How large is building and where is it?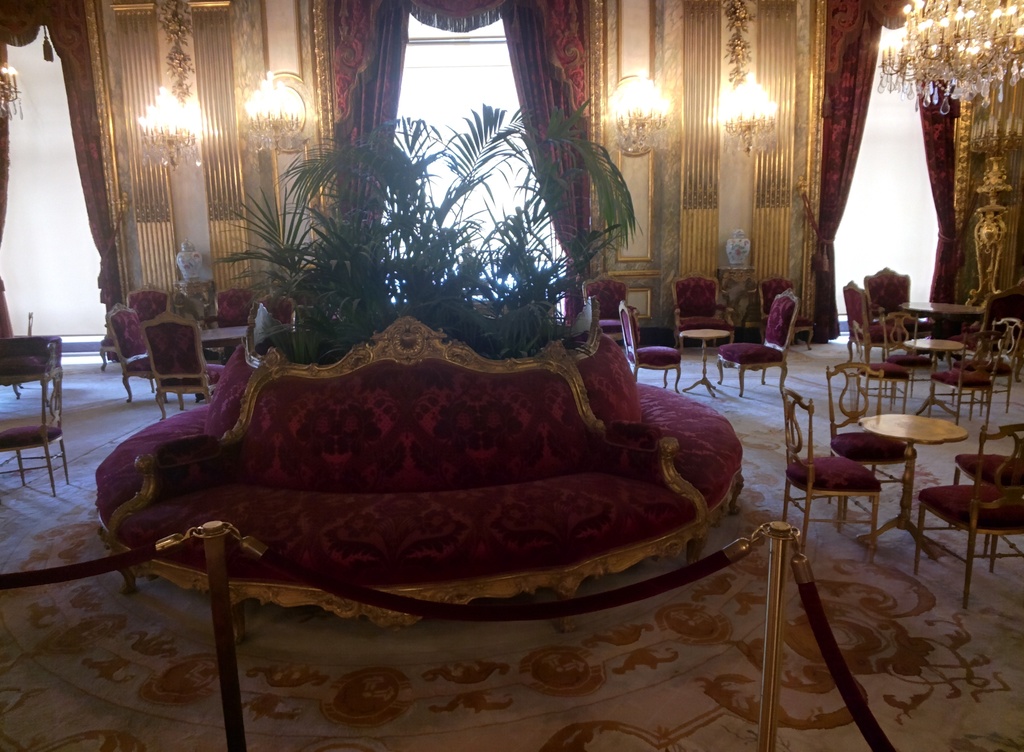
Bounding box: <bbox>0, 0, 1023, 751</bbox>.
